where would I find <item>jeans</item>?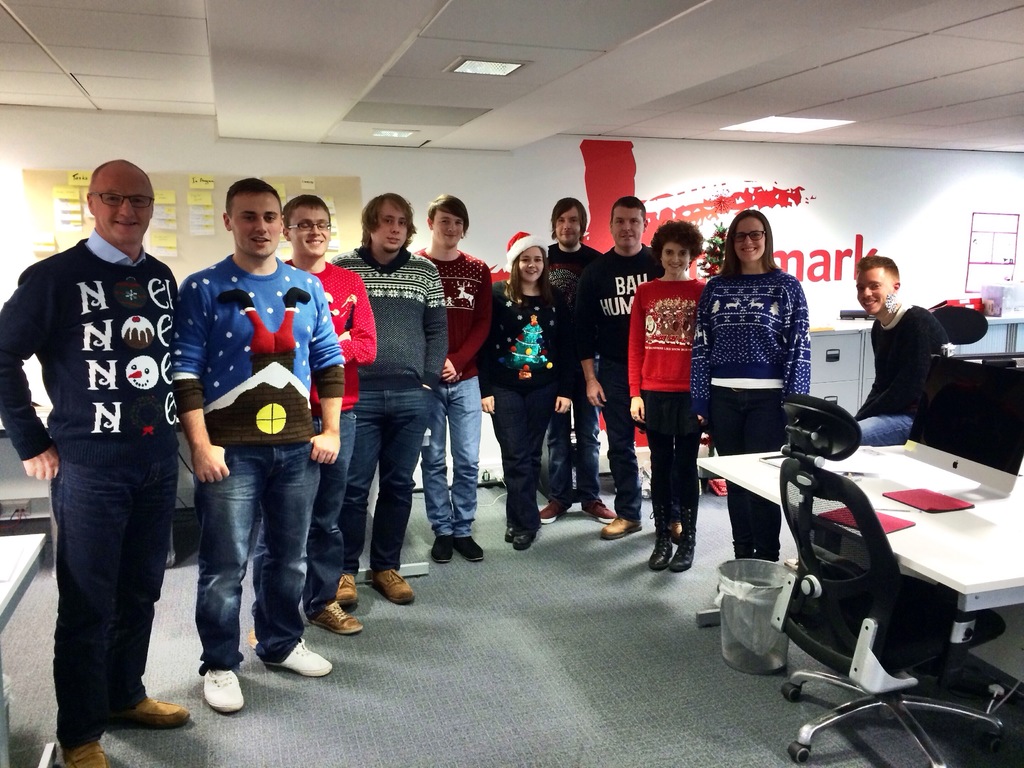
At locate(173, 447, 330, 681).
